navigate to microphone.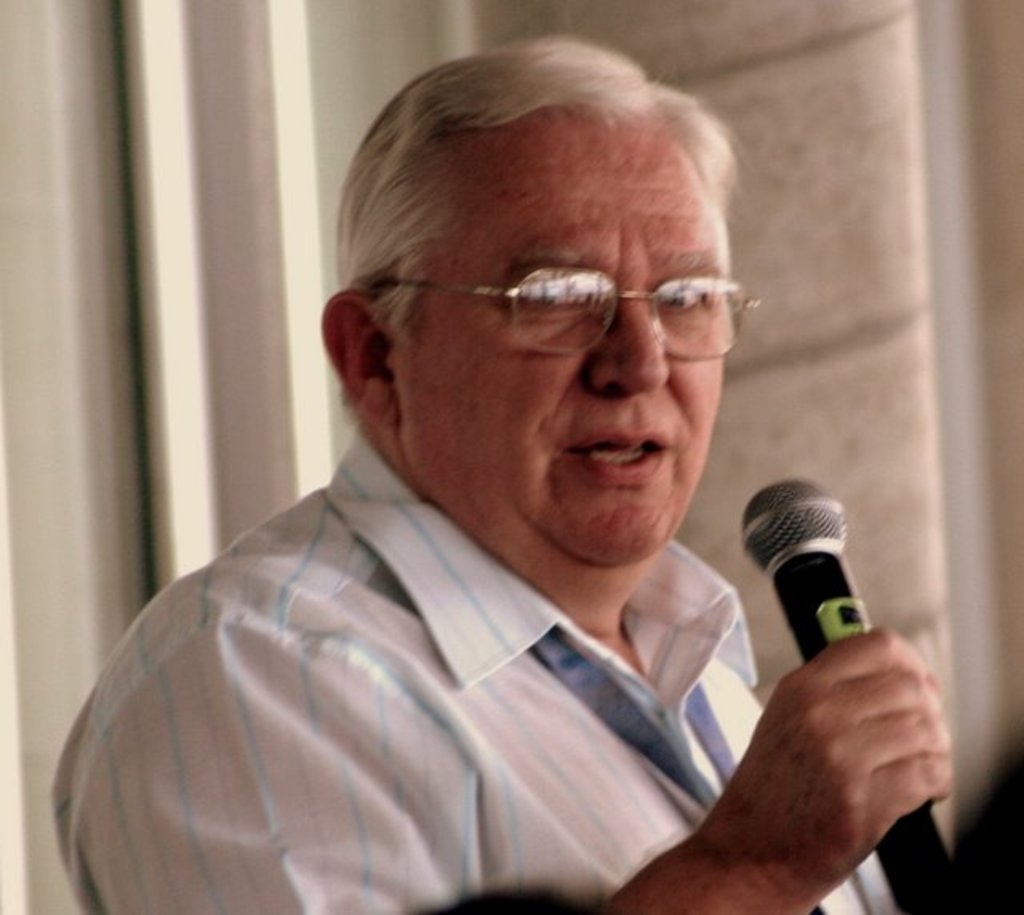
Navigation target: Rect(733, 470, 954, 913).
